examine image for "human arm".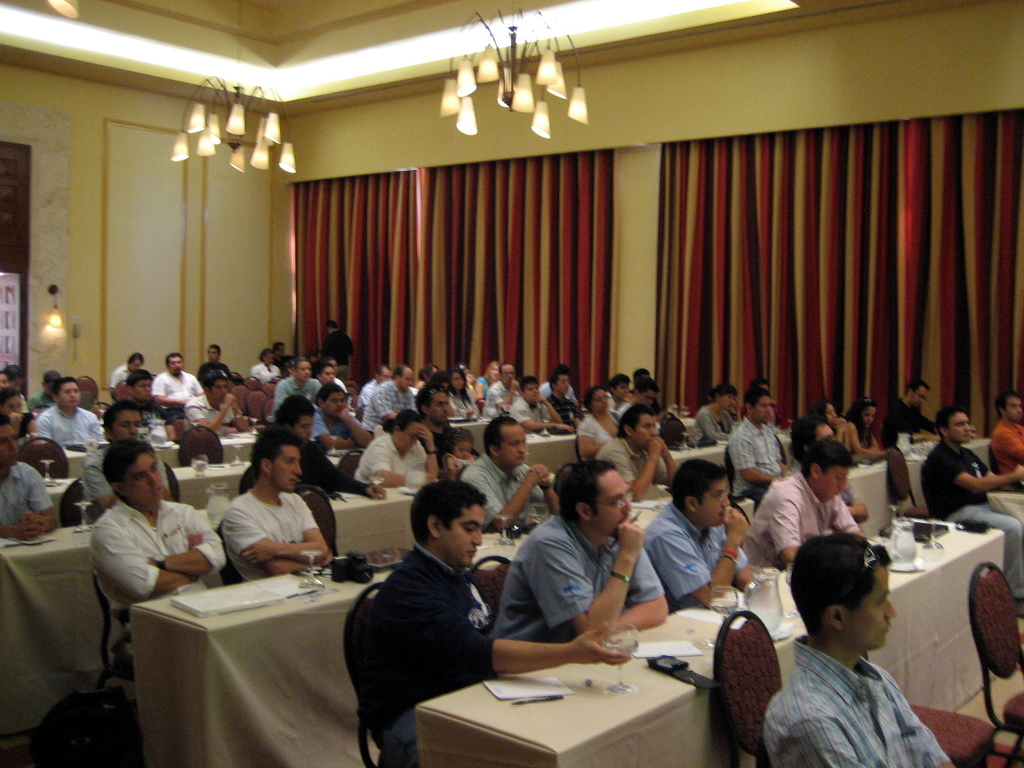
Examination result: detection(446, 451, 461, 480).
